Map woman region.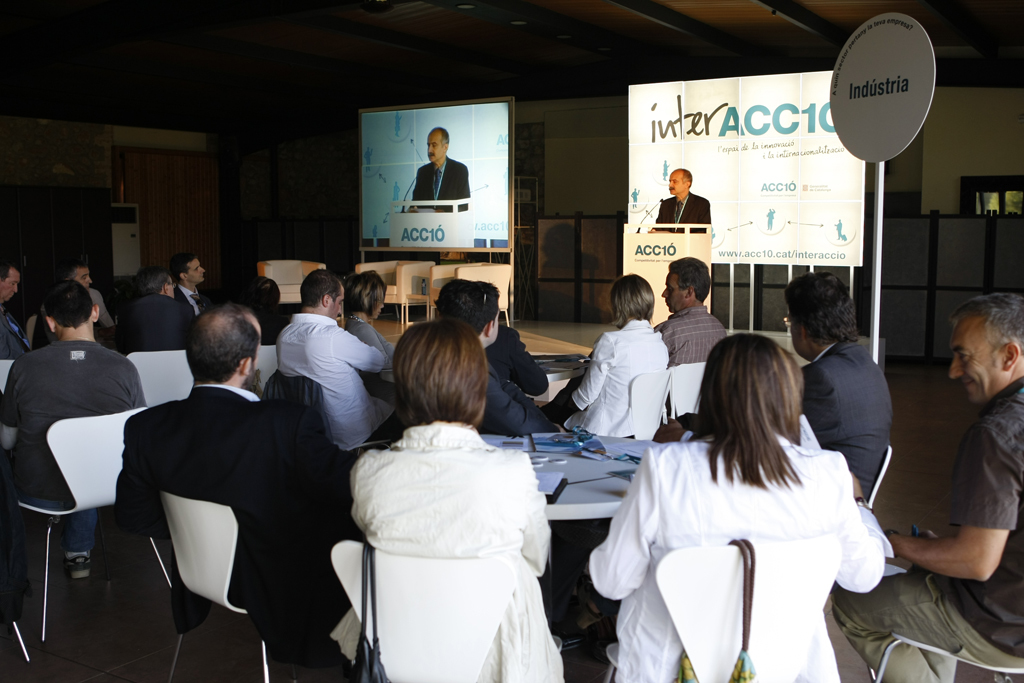
Mapped to locate(334, 312, 562, 669).
